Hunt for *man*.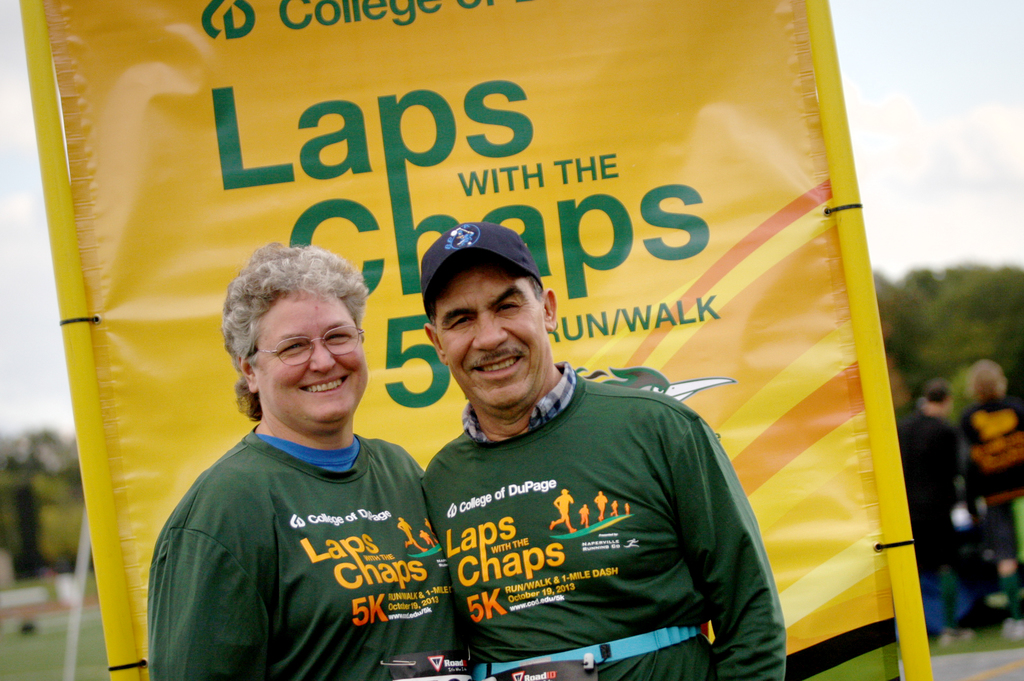
Hunted down at (x1=399, y1=245, x2=774, y2=680).
